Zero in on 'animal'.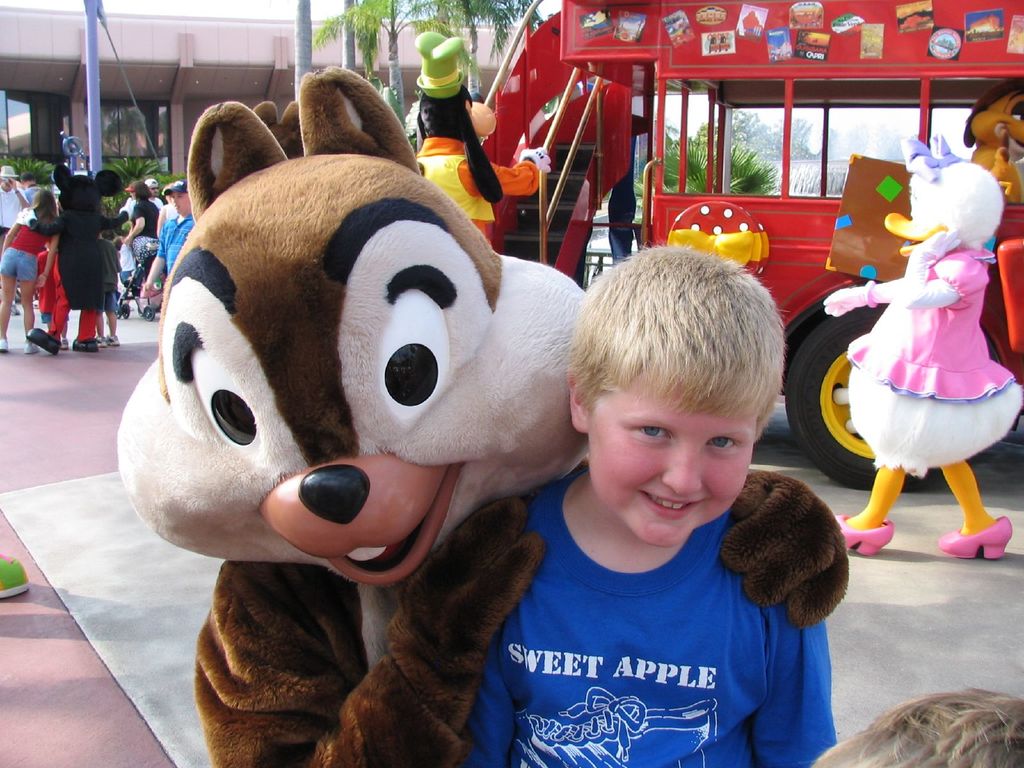
Zeroed in: left=410, top=25, right=551, bottom=253.
